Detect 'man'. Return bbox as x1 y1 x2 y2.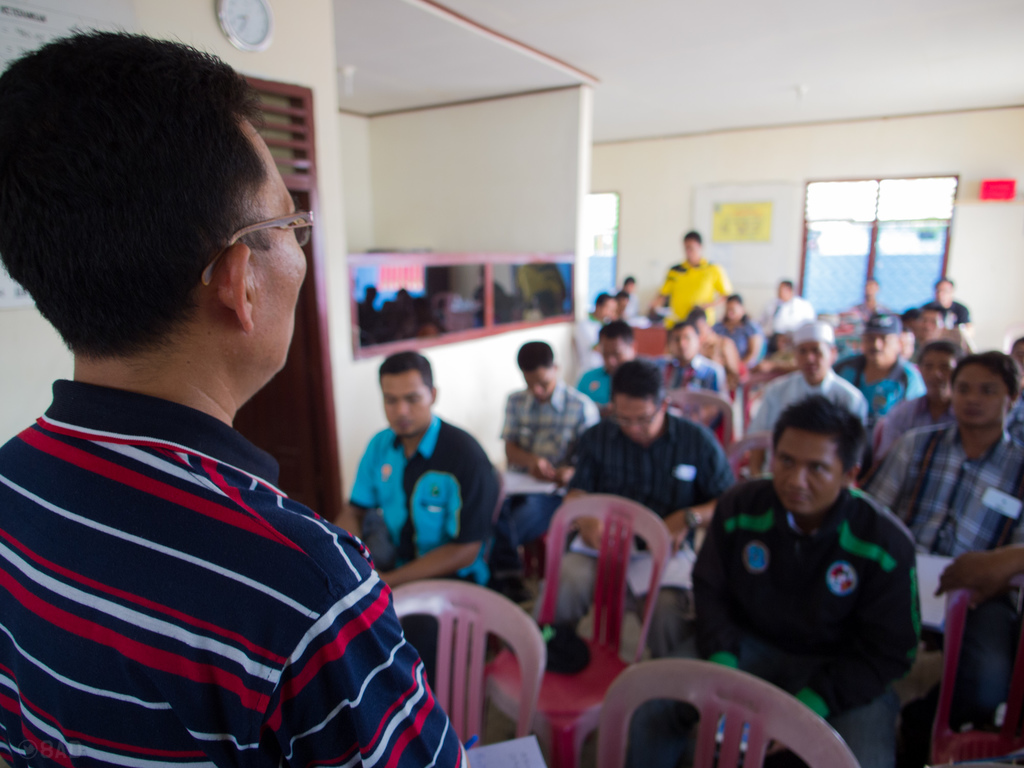
929 268 972 333.
